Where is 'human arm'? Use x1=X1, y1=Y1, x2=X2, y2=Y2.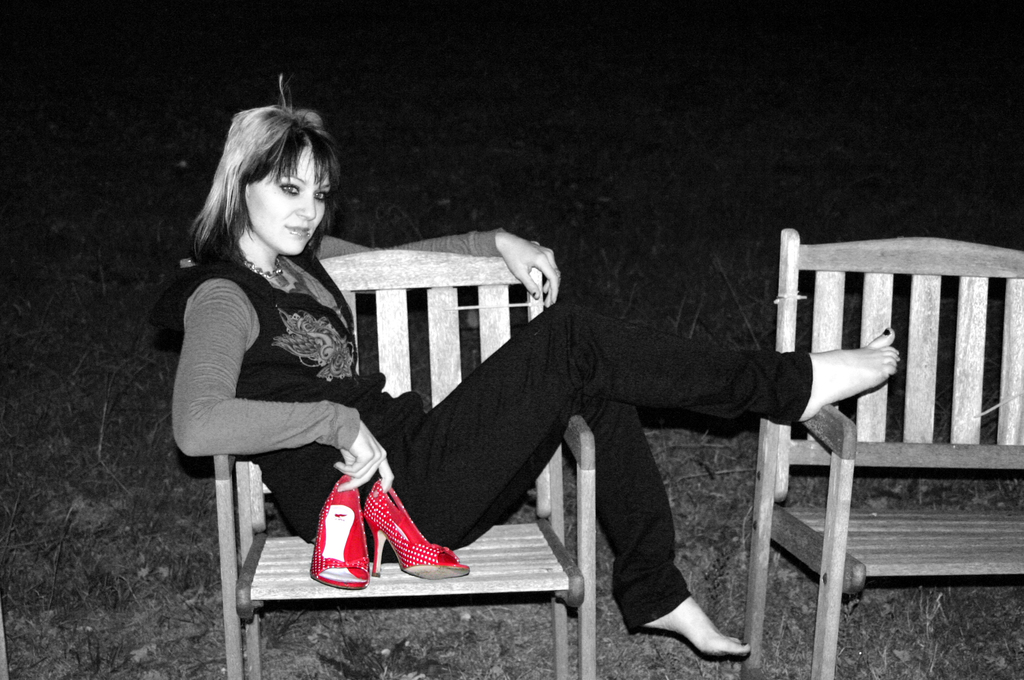
x1=172, y1=279, x2=394, y2=490.
